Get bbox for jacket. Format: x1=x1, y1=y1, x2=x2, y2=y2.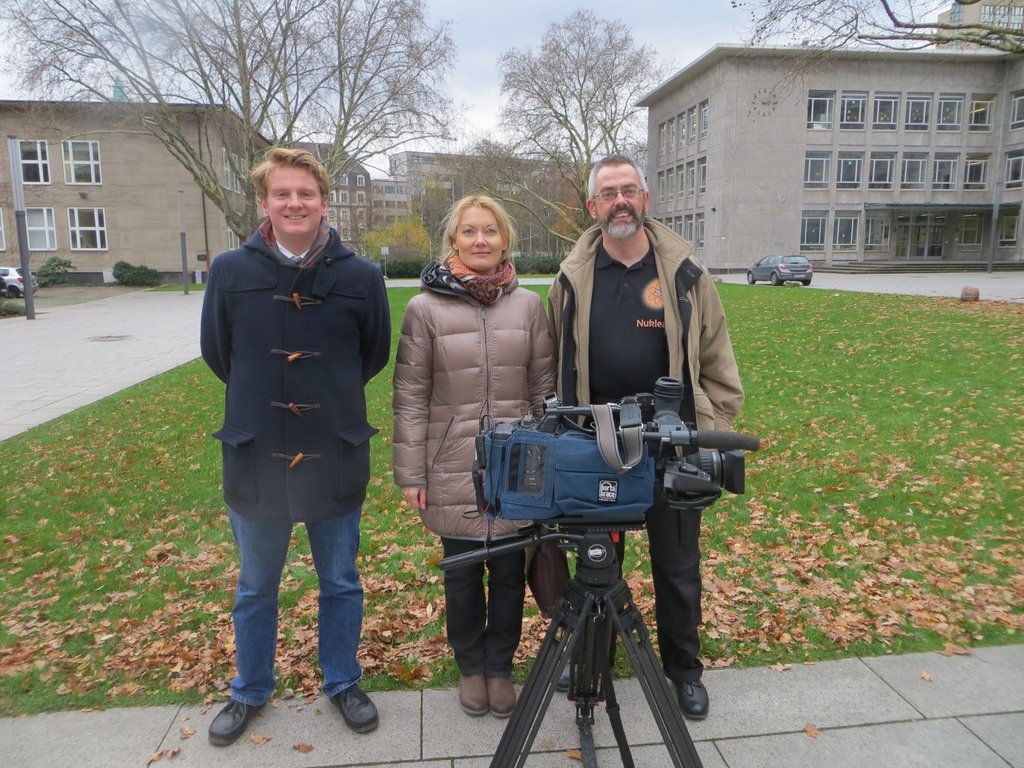
x1=380, y1=199, x2=550, y2=526.
